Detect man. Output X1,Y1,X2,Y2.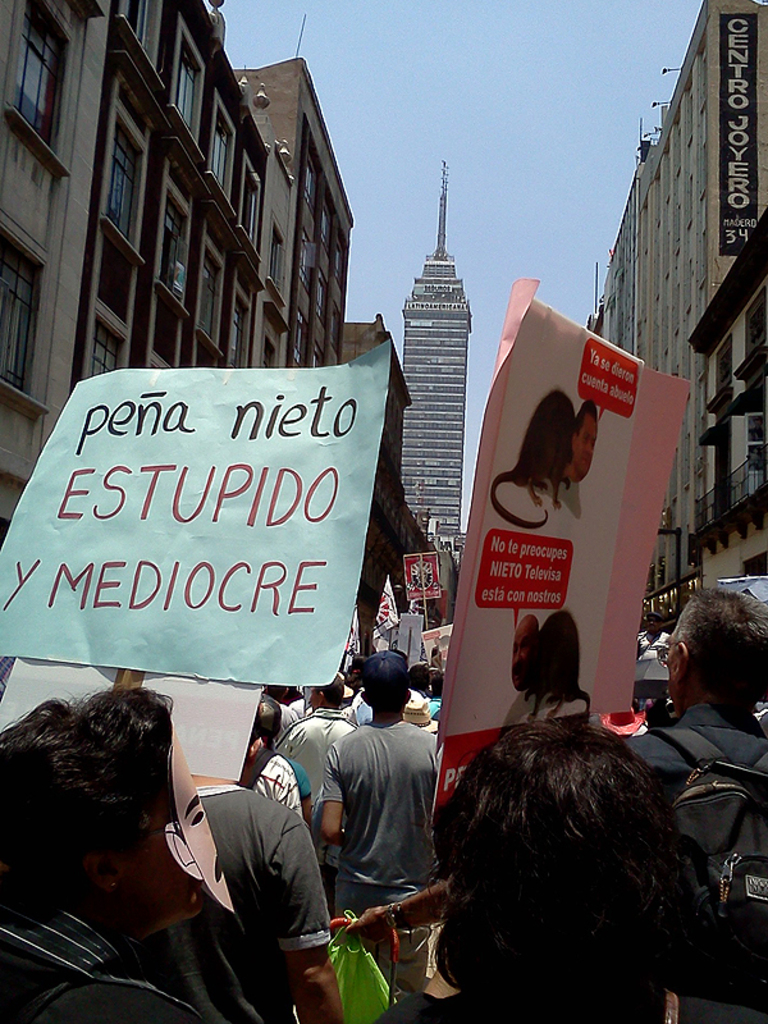
189,704,348,1021.
